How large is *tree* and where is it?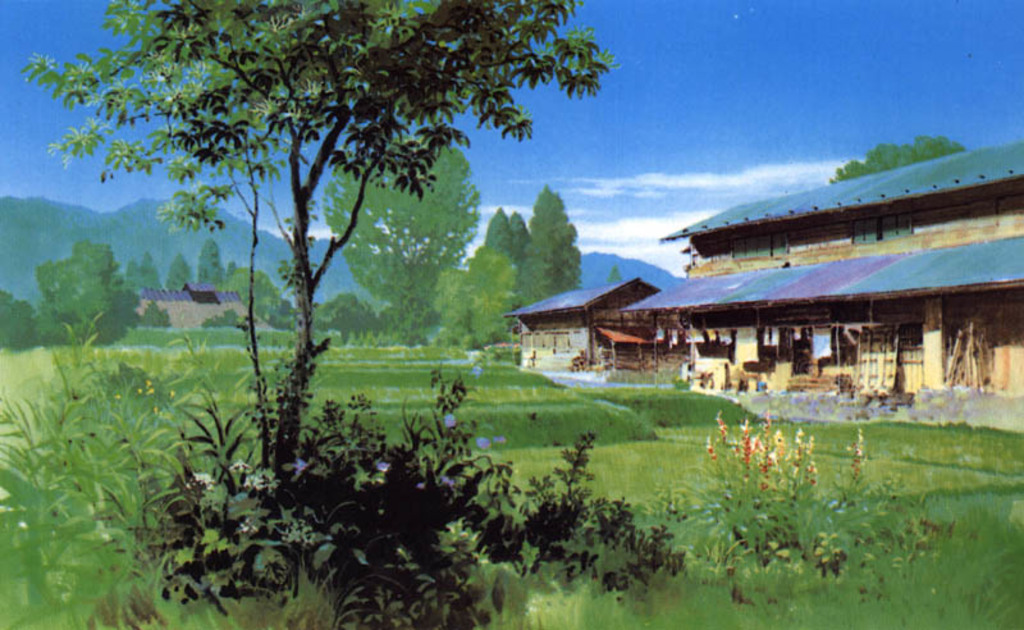
Bounding box: 0, 293, 41, 347.
